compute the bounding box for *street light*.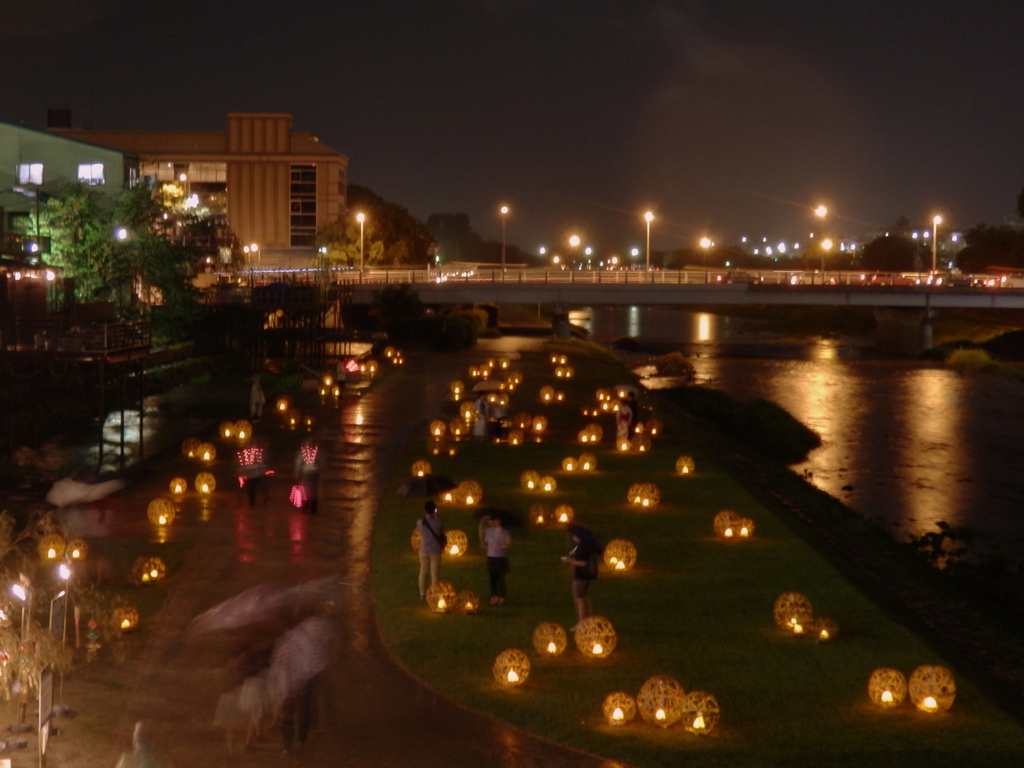
crop(814, 205, 829, 268).
